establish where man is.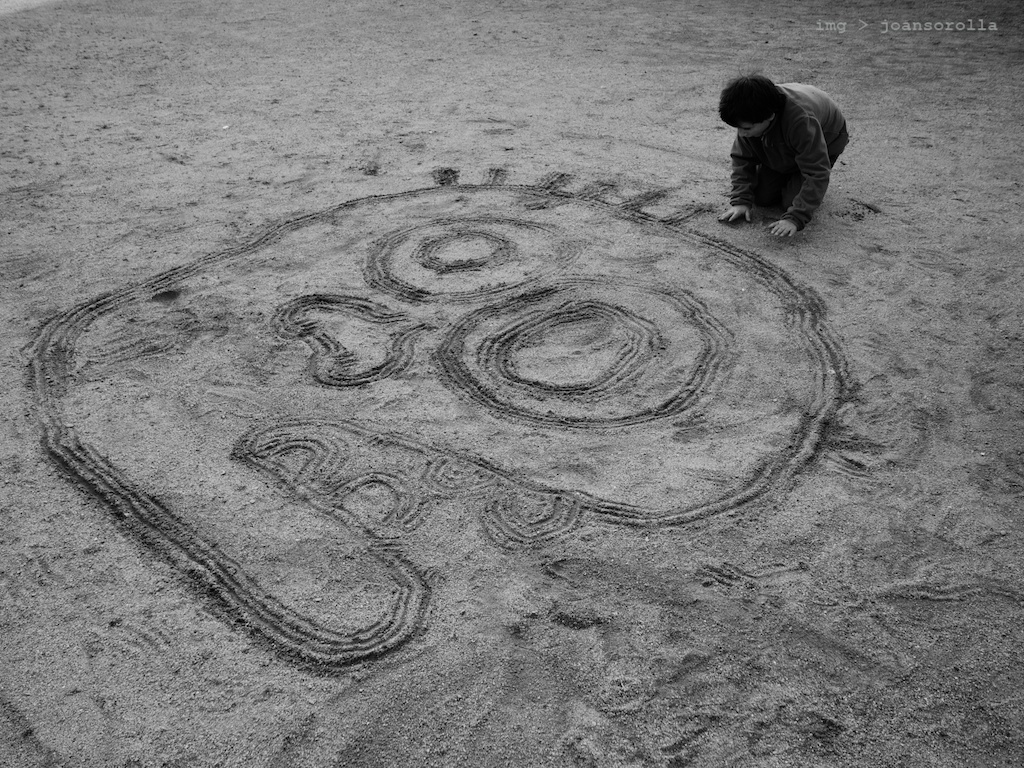
Established at rect(714, 74, 849, 238).
